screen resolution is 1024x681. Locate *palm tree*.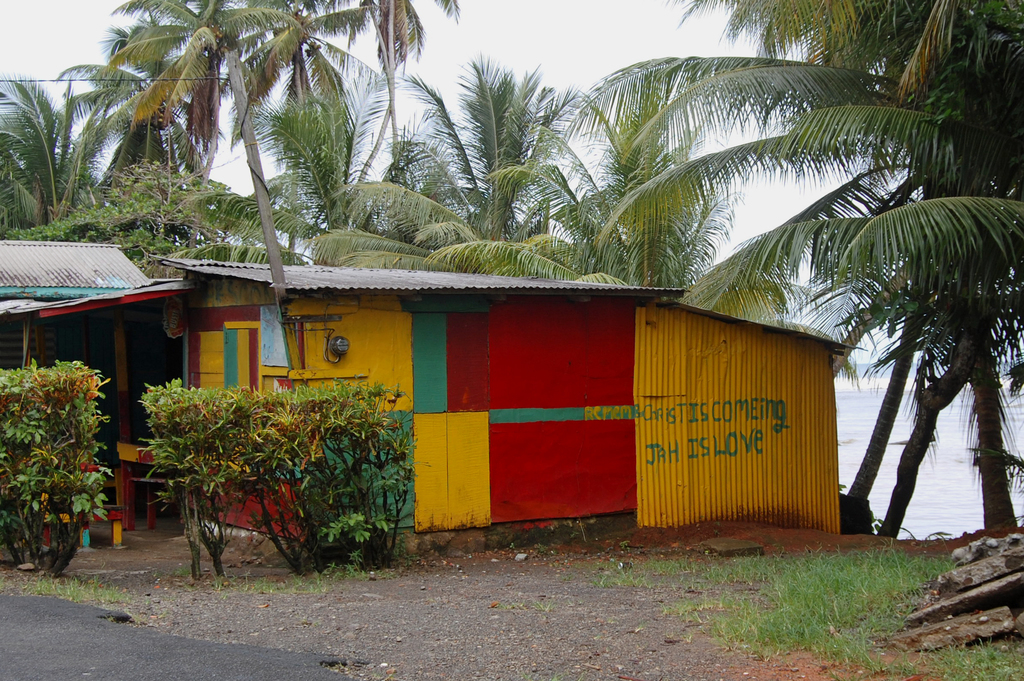
locate(220, 0, 383, 265).
